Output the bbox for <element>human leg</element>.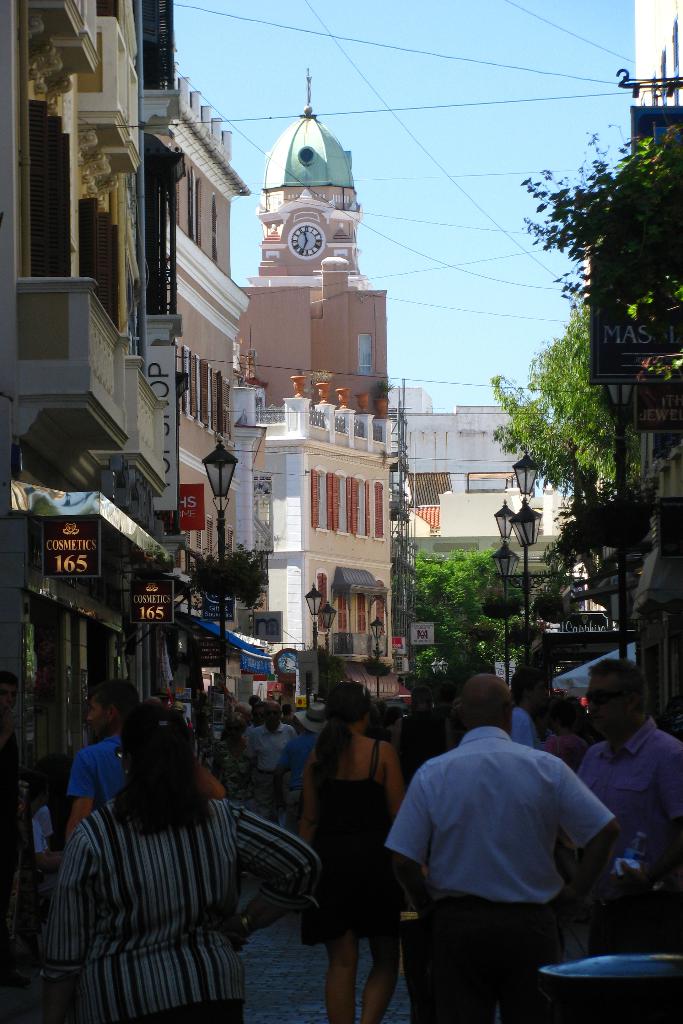
pyautogui.locateOnScreen(356, 934, 396, 1016).
